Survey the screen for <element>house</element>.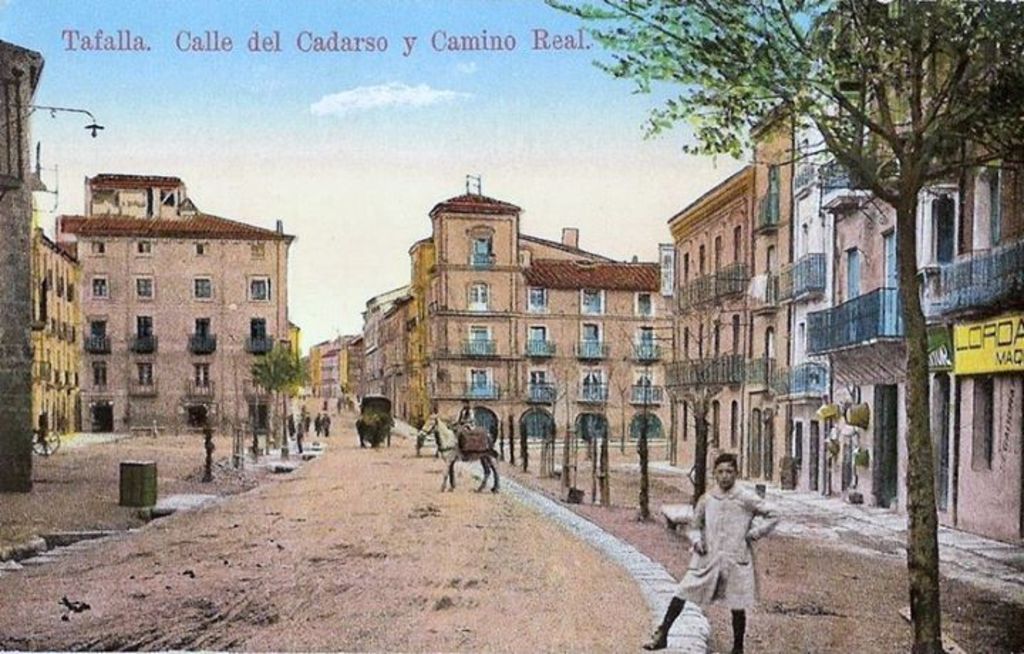
Survey found: rect(777, 0, 1023, 547).
